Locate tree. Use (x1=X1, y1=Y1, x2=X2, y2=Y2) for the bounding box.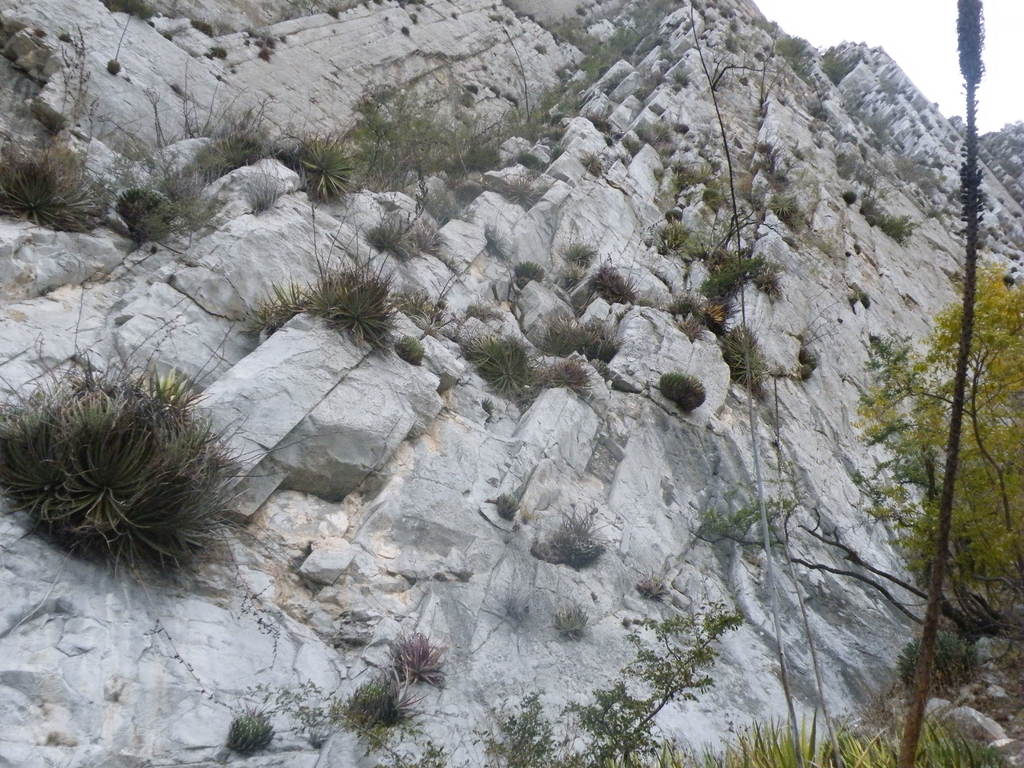
(x1=784, y1=268, x2=1023, y2=652).
